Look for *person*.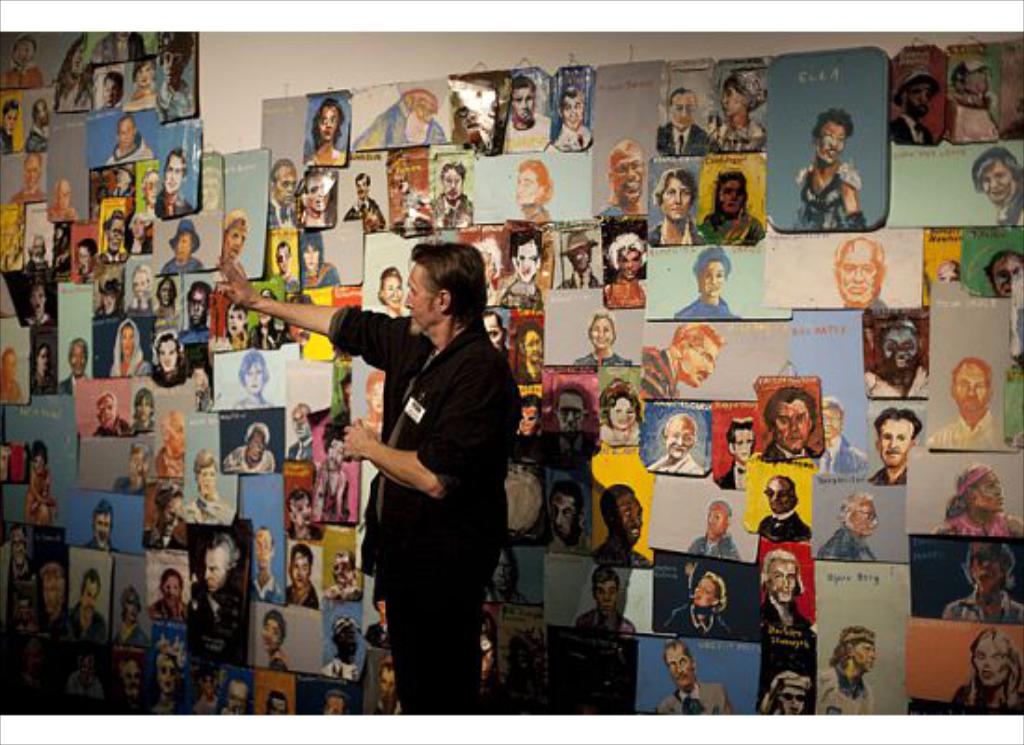
Found: bbox(210, 244, 527, 710).
